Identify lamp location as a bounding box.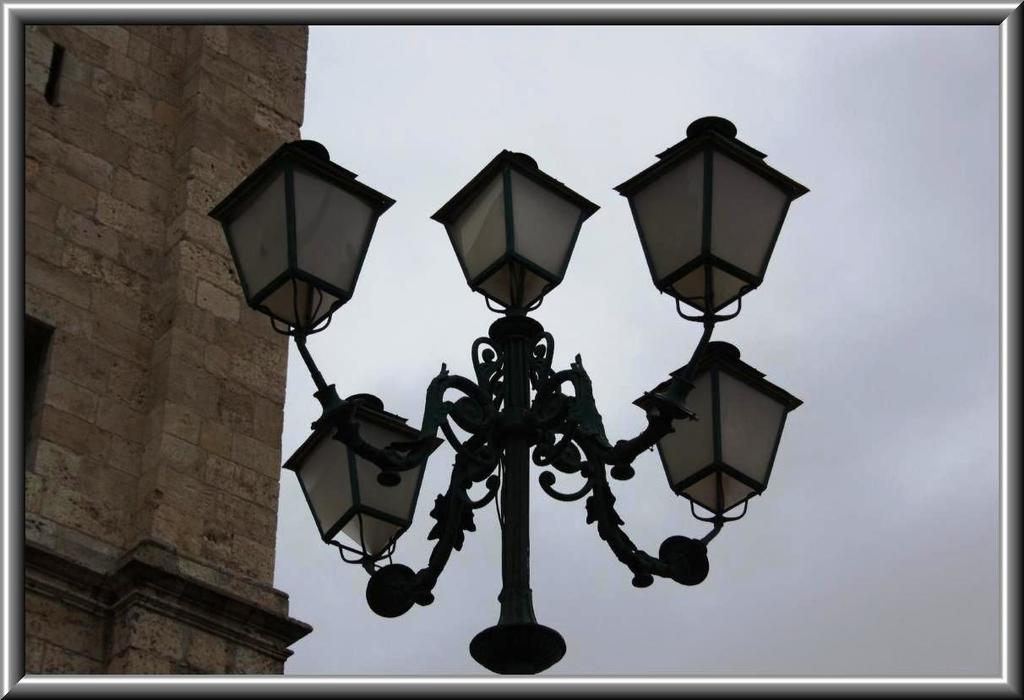
region(204, 113, 811, 678).
